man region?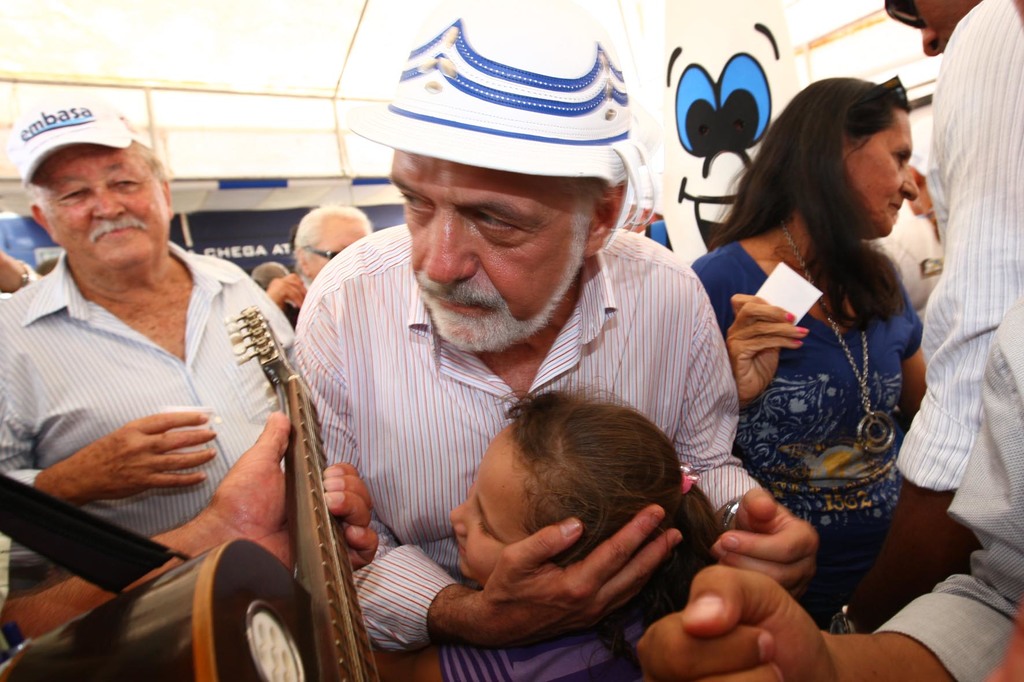
x1=1 y1=122 x2=293 y2=589
